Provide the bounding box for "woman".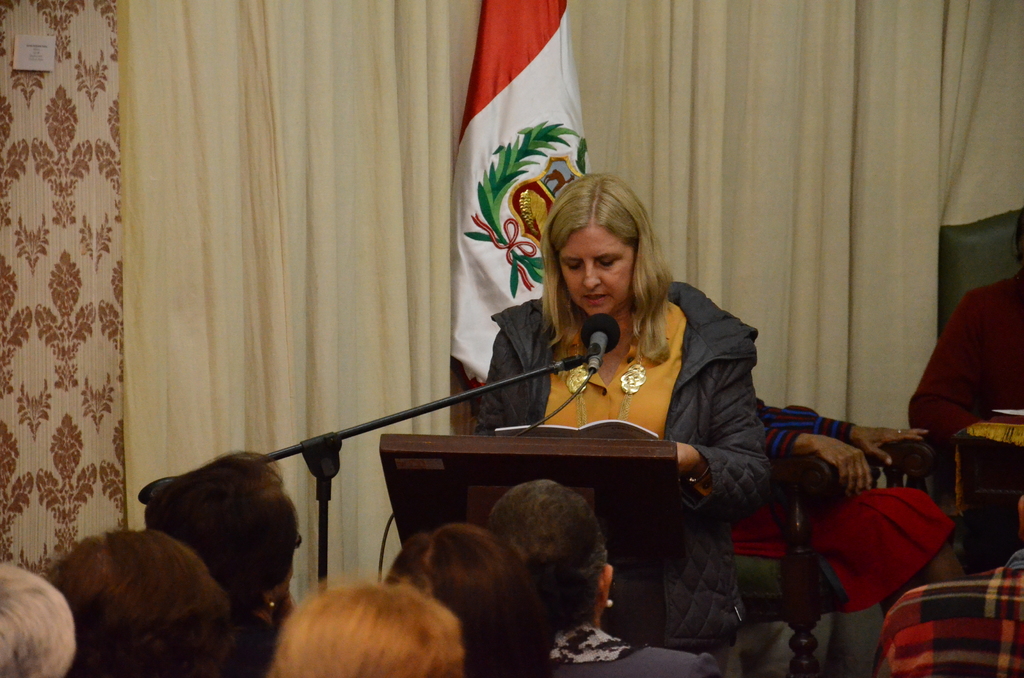
x1=42, y1=524, x2=234, y2=677.
